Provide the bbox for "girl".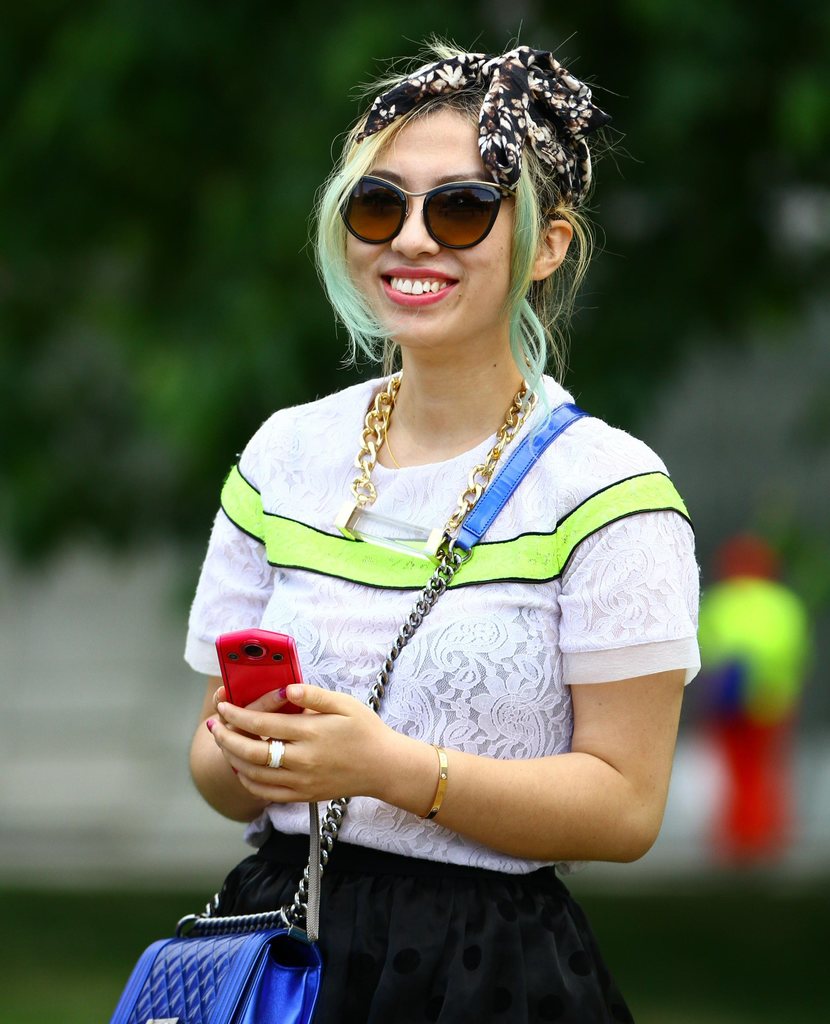
box=[184, 43, 706, 1023].
